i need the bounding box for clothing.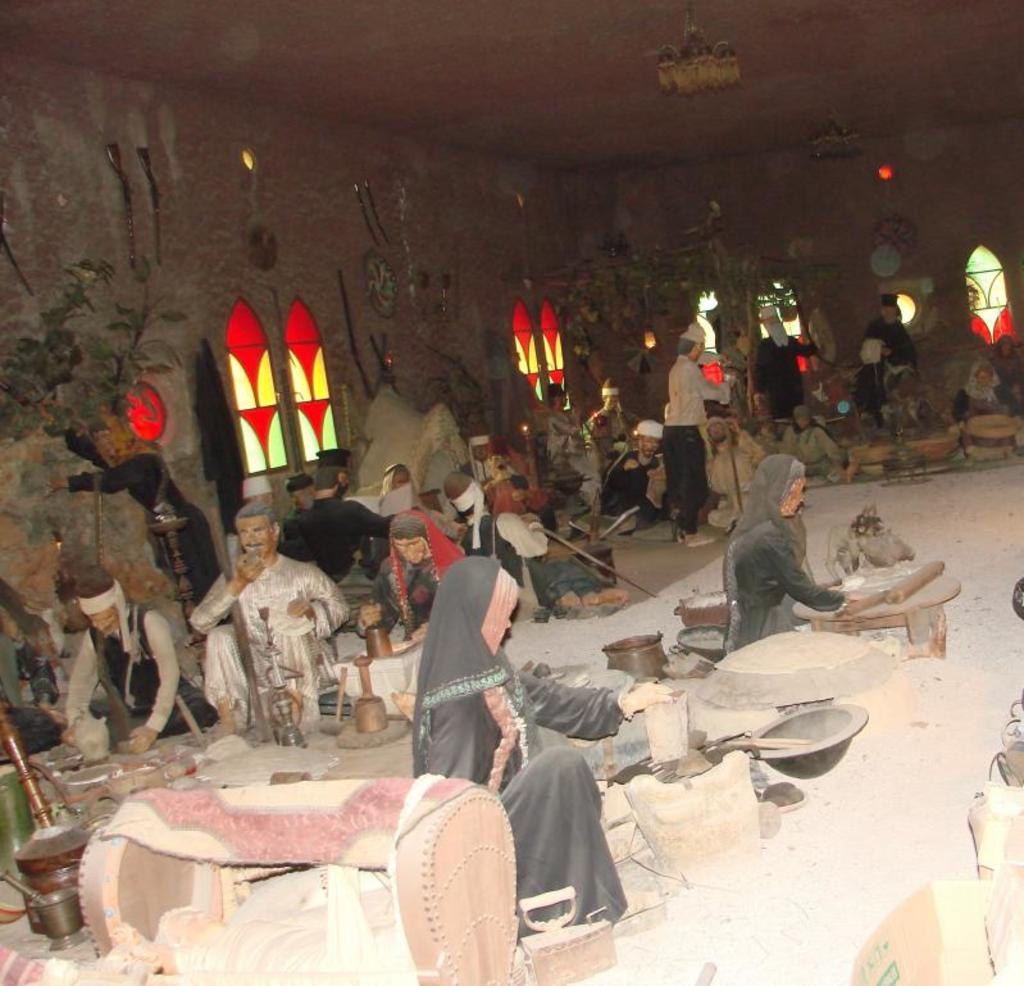
Here it is: 664,355,737,539.
